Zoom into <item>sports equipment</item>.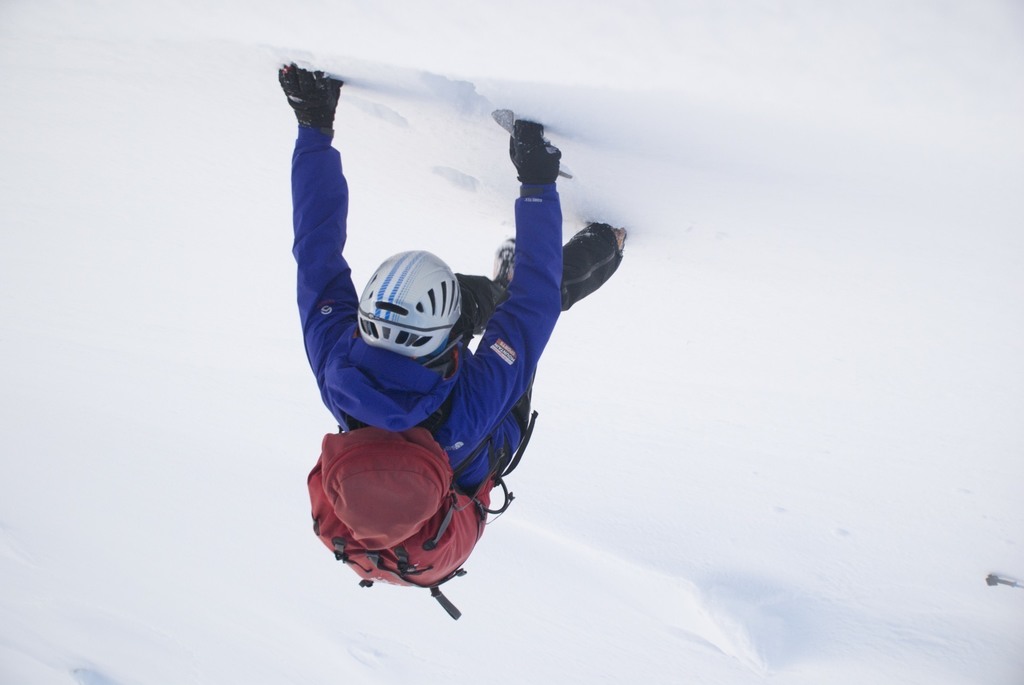
Zoom target: rect(278, 62, 341, 129).
